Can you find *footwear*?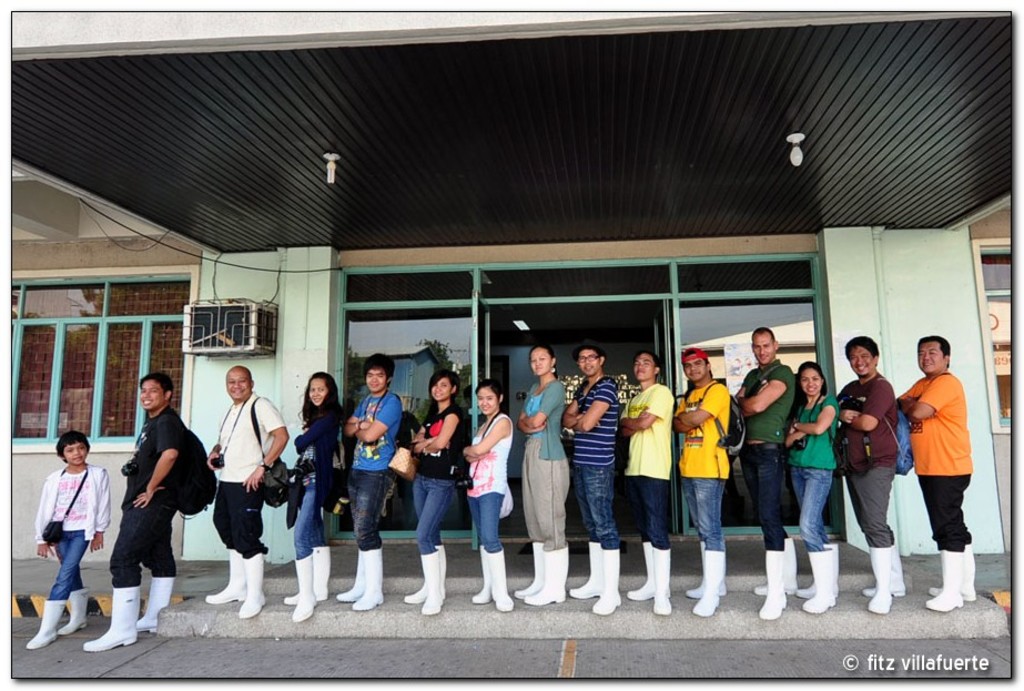
Yes, bounding box: {"left": 589, "top": 552, "right": 620, "bottom": 612}.
